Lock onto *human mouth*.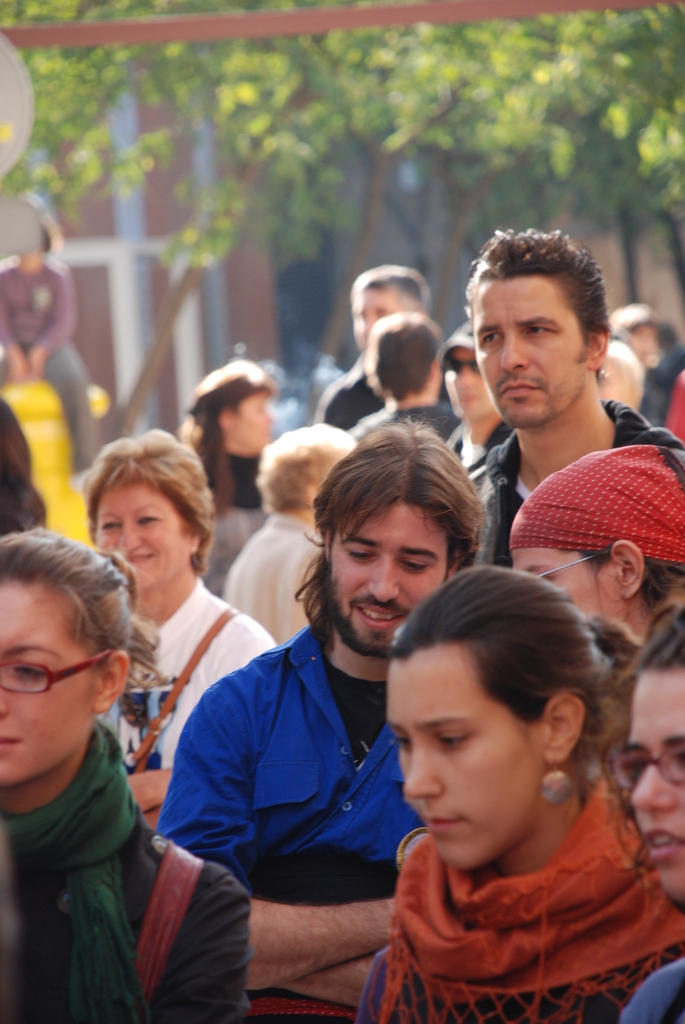
Locked: pyautogui.locateOnScreen(0, 730, 24, 758).
